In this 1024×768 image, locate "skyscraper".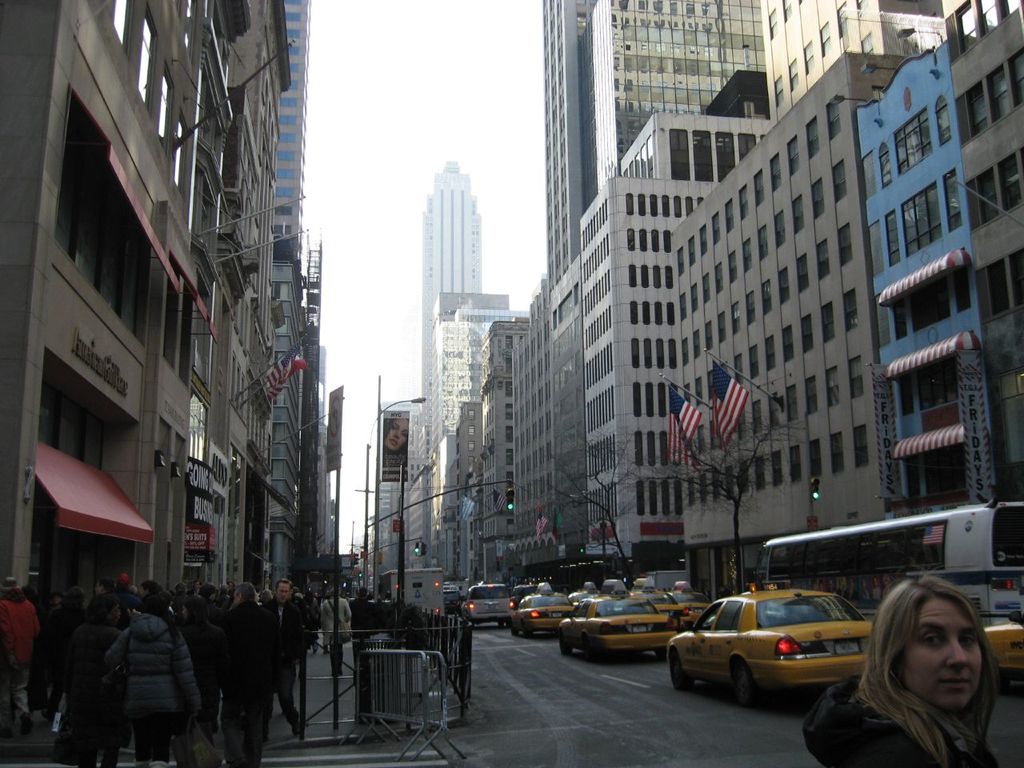
Bounding box: locate(591, 0, 760, 182).
